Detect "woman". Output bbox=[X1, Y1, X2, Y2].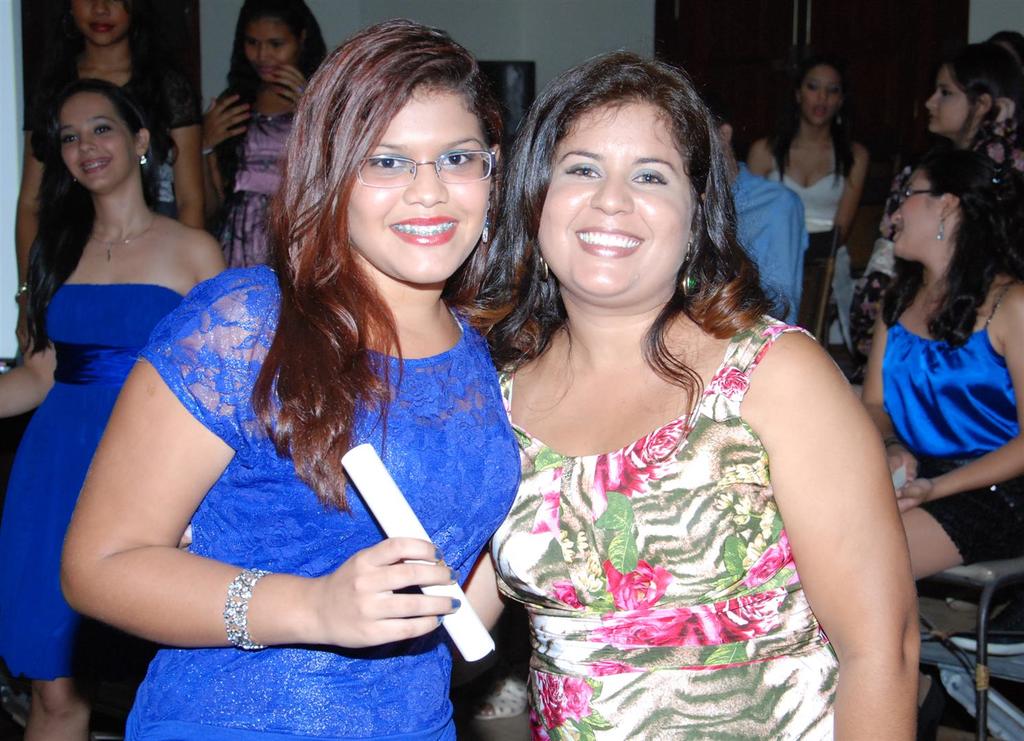
bbox=[13, 0, 202, 365].
